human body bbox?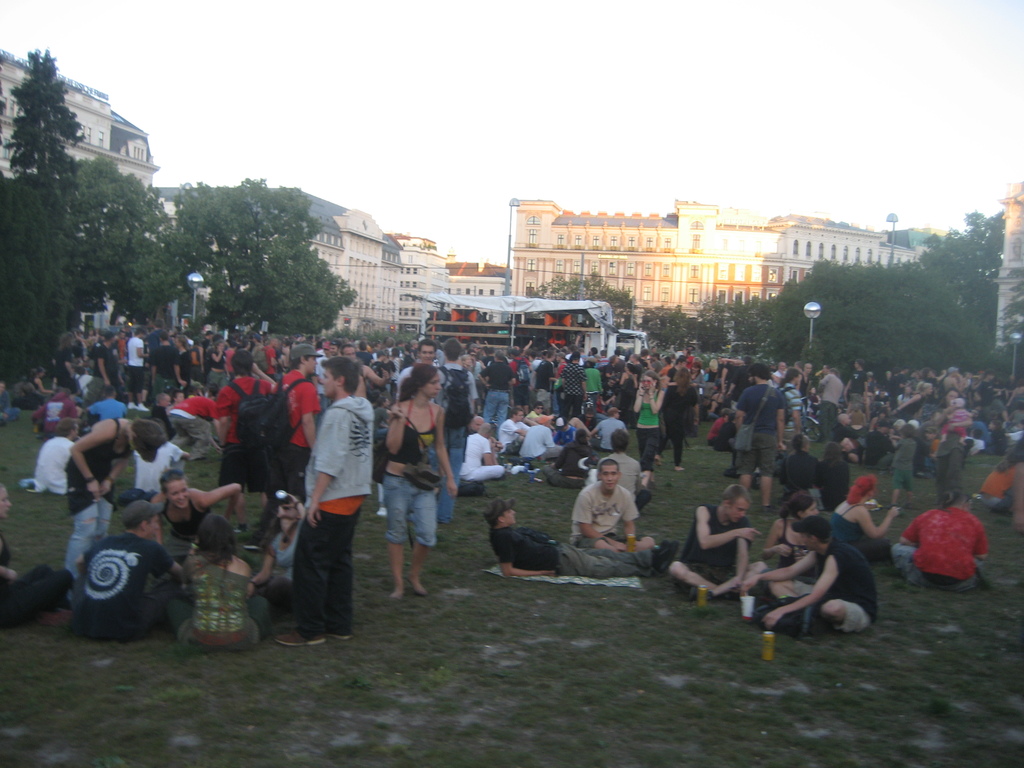
239, 339, 252, 353
